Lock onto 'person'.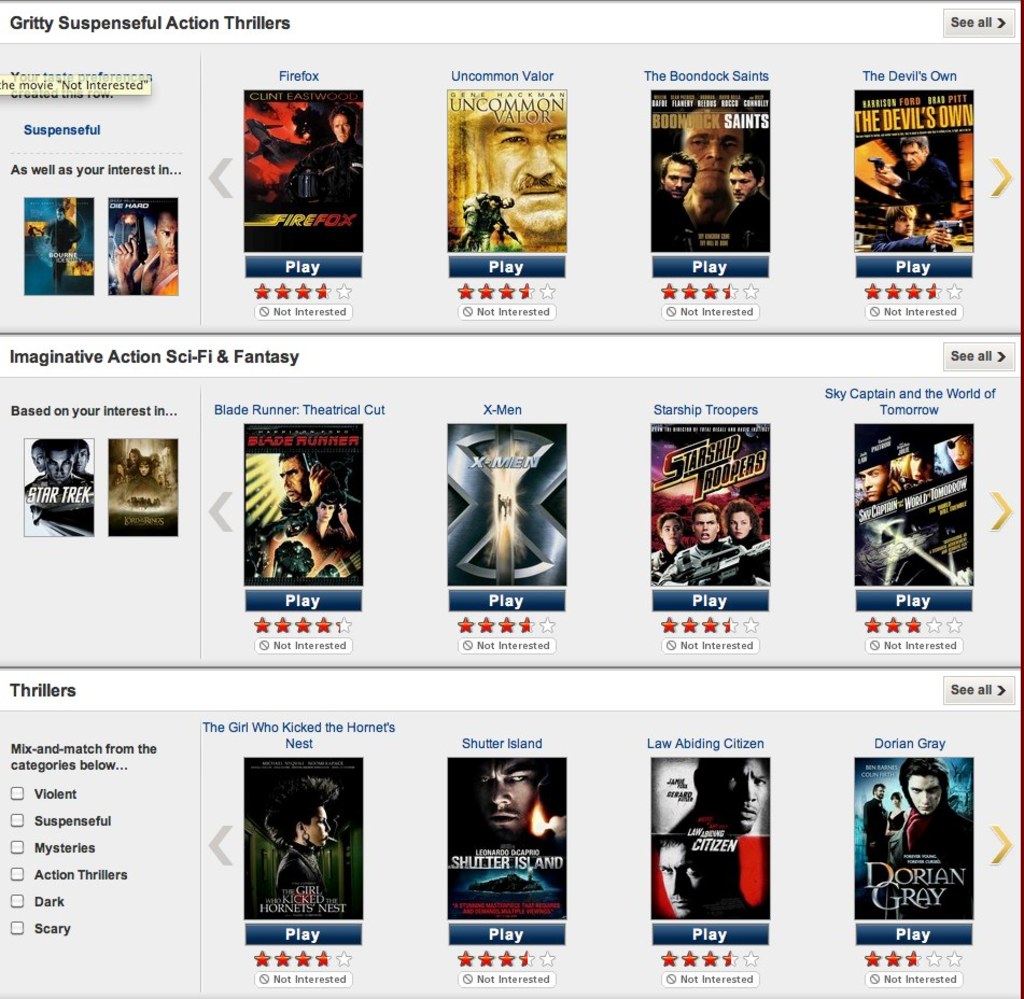
Locked: select_region(650, 506, 685, 585).
